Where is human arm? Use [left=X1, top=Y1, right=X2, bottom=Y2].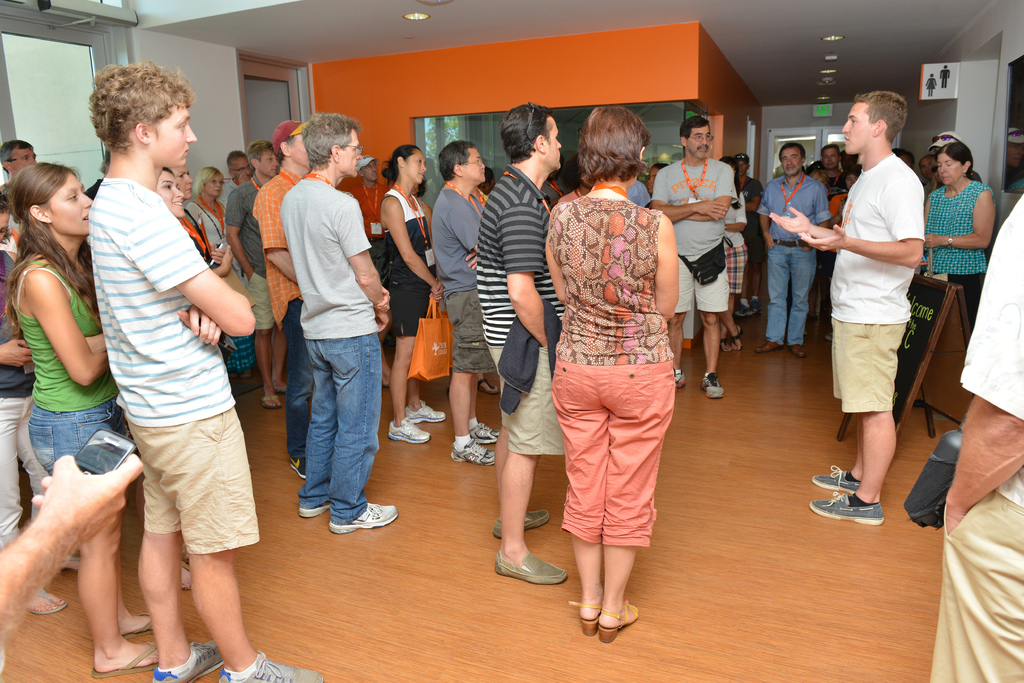
[left=539, top=216, right=572, bottom=305].
